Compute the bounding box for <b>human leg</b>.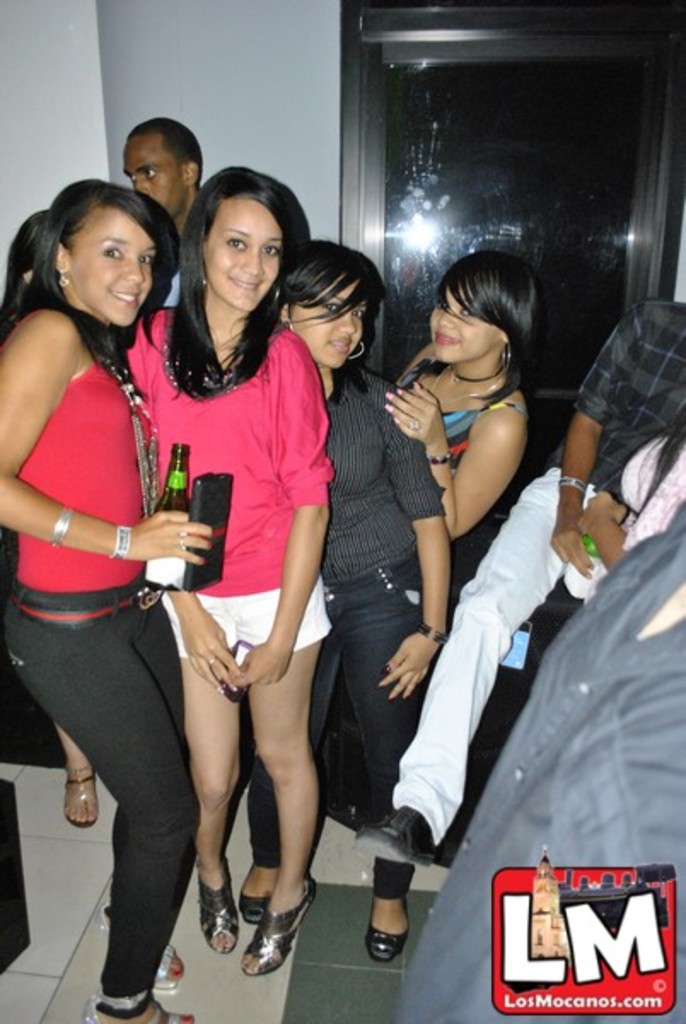
(237, 608, 334, 913).
